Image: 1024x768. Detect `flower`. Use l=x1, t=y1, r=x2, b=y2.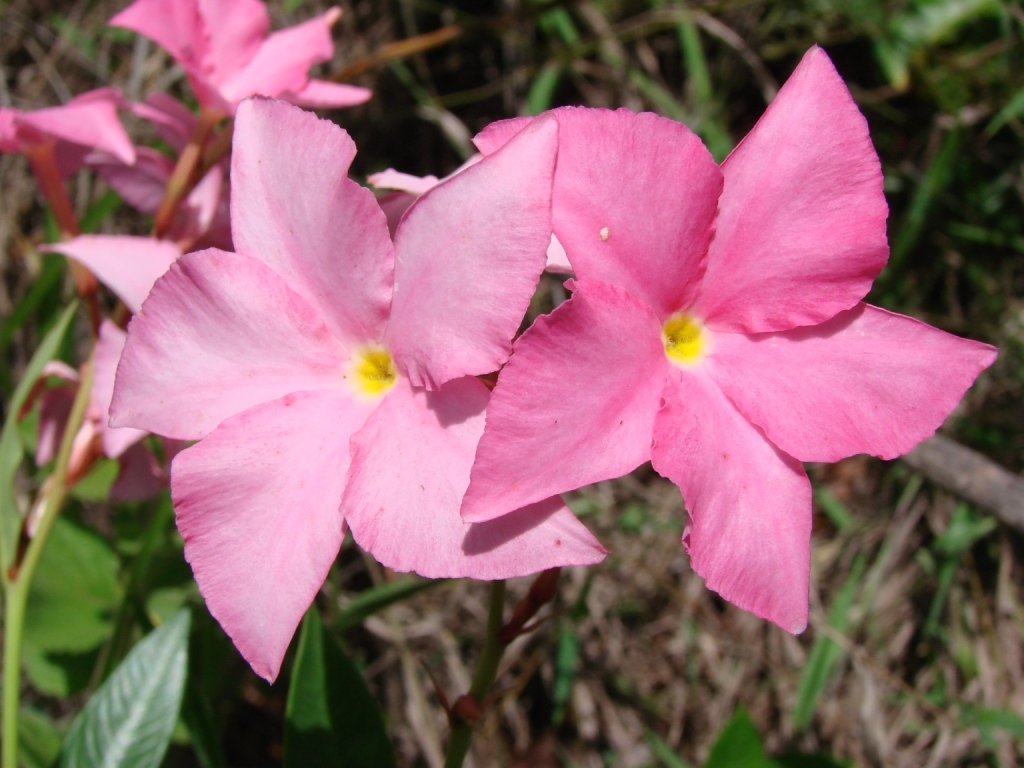
l=458, t=43, r=999, b=628.
